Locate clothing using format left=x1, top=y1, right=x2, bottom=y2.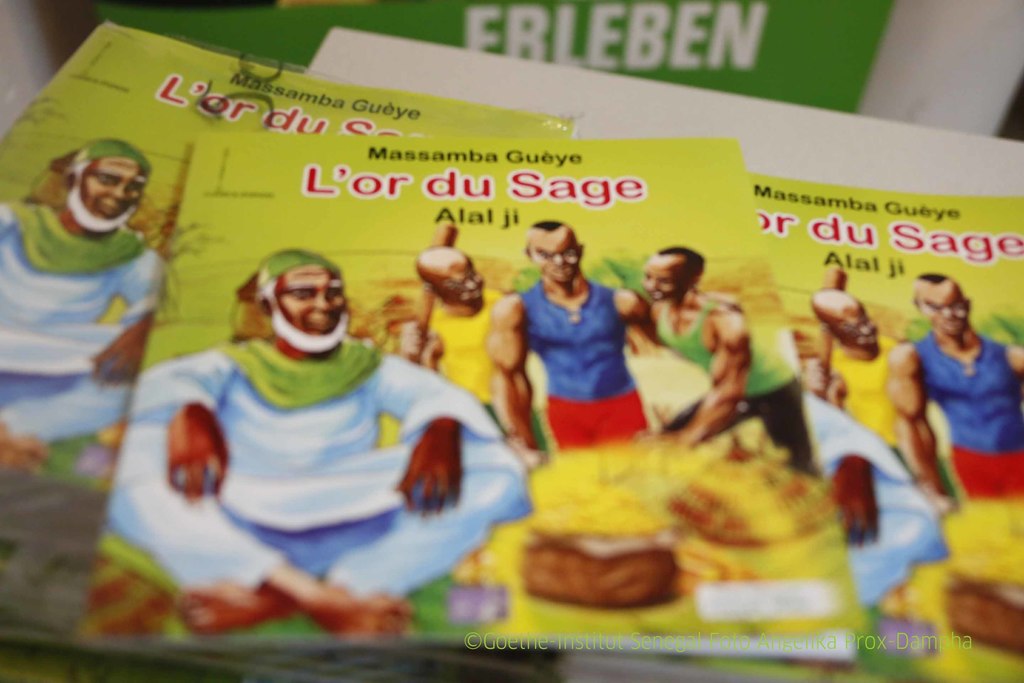
left=918, top=333, right=1023, bottom=505.
